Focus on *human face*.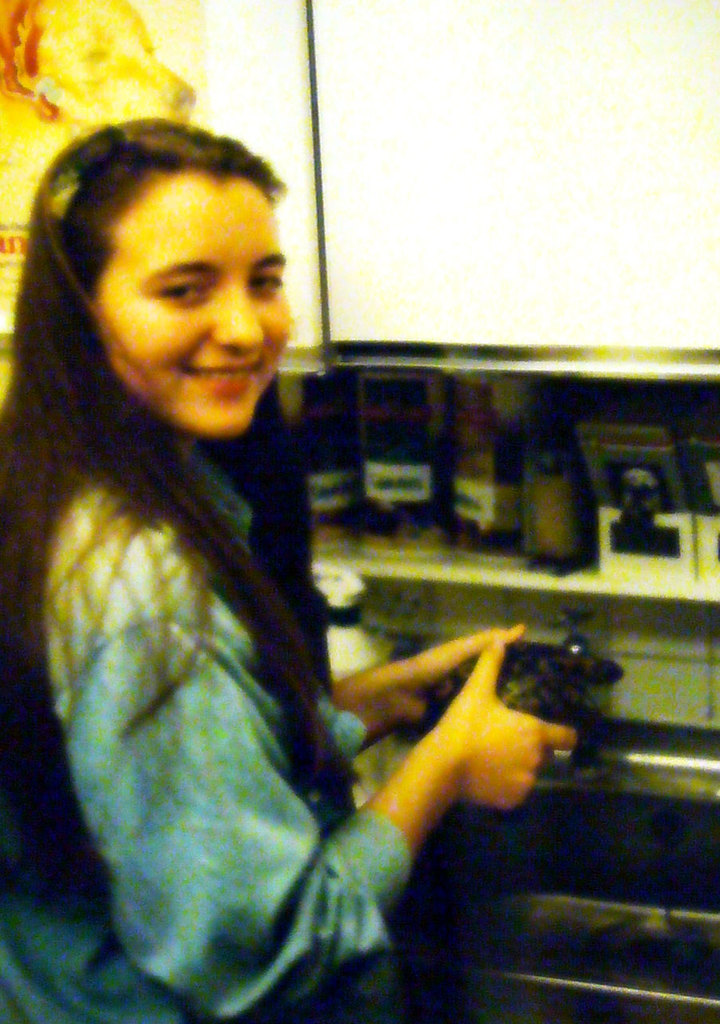
Focused at bbox=(93, 180, 289, 441).
